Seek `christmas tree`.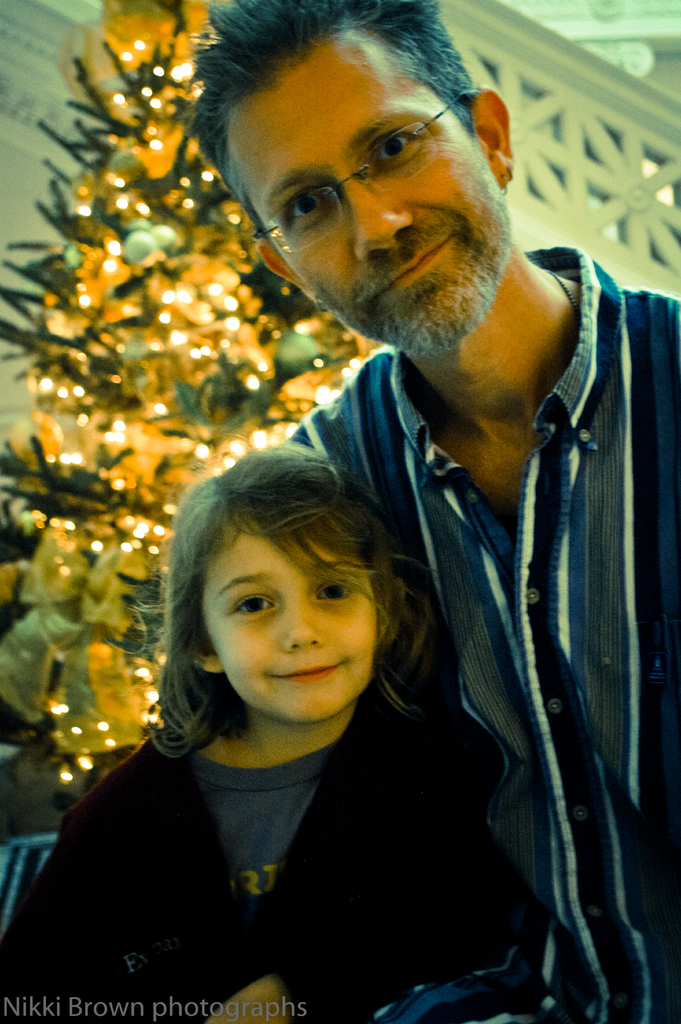
[0, 0, 427, 814].
